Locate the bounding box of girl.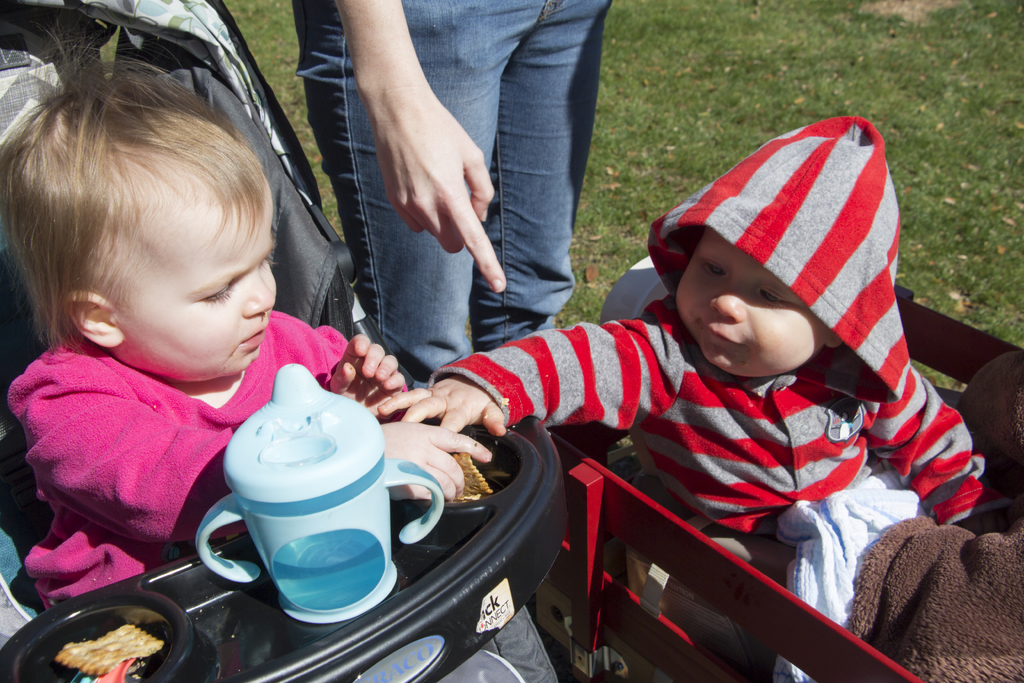
Bounding box: BBox(6, 22, 495, 613).
